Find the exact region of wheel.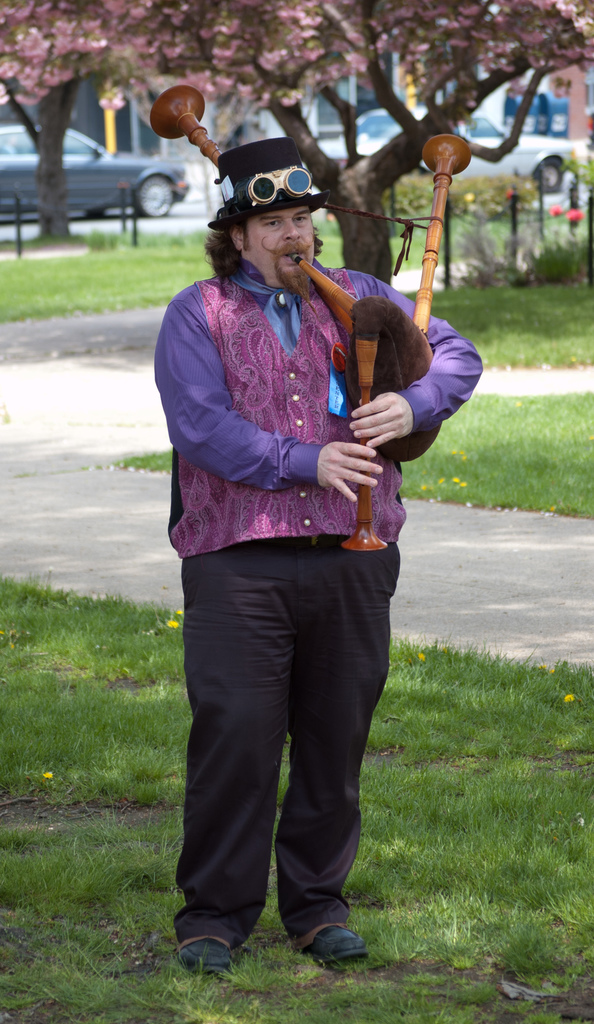
Exact region: box=[526, 150, 570, 200].
